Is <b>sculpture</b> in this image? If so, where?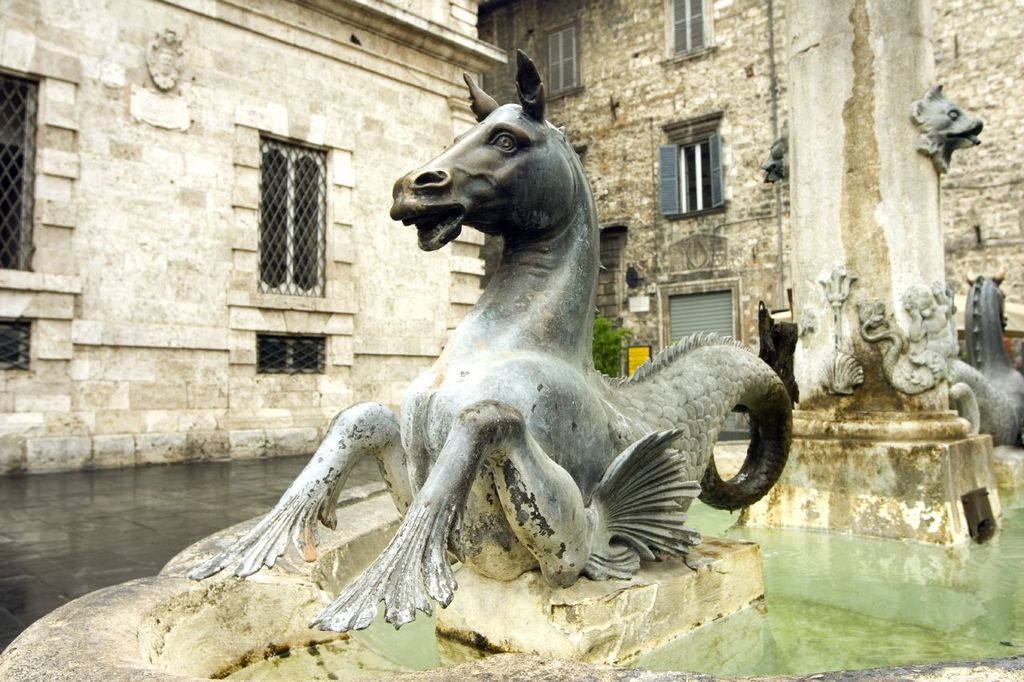
Yes, at [left=914, top=81, right=982, bottom=182].
